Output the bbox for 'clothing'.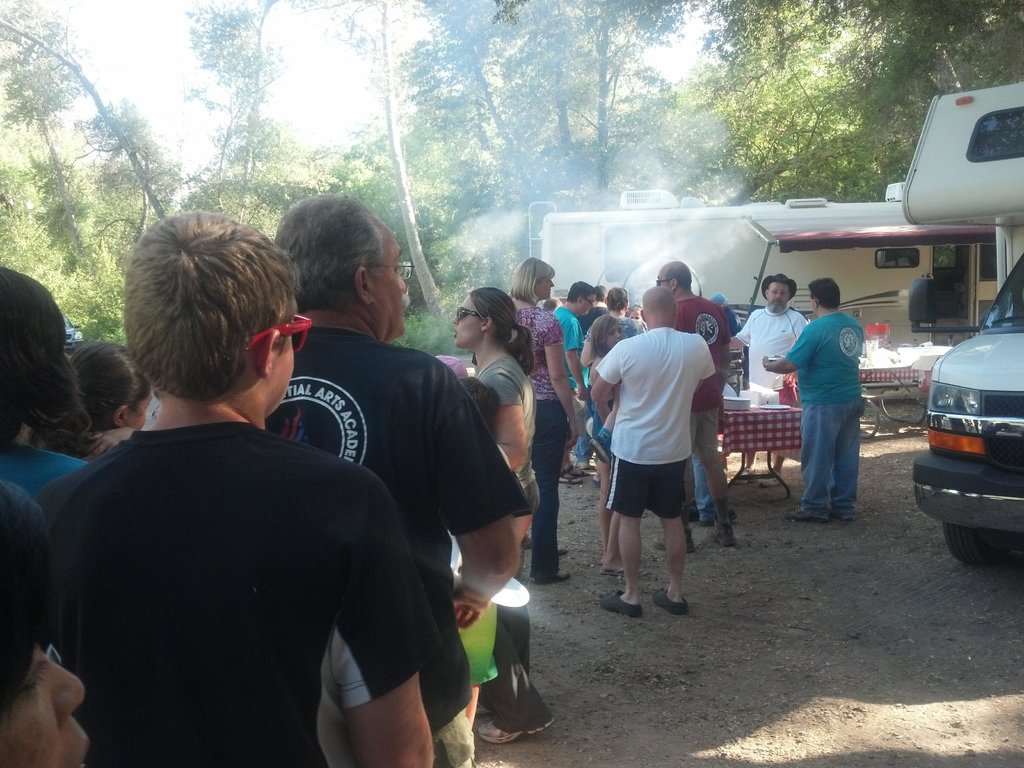
[598,325,717,521].
